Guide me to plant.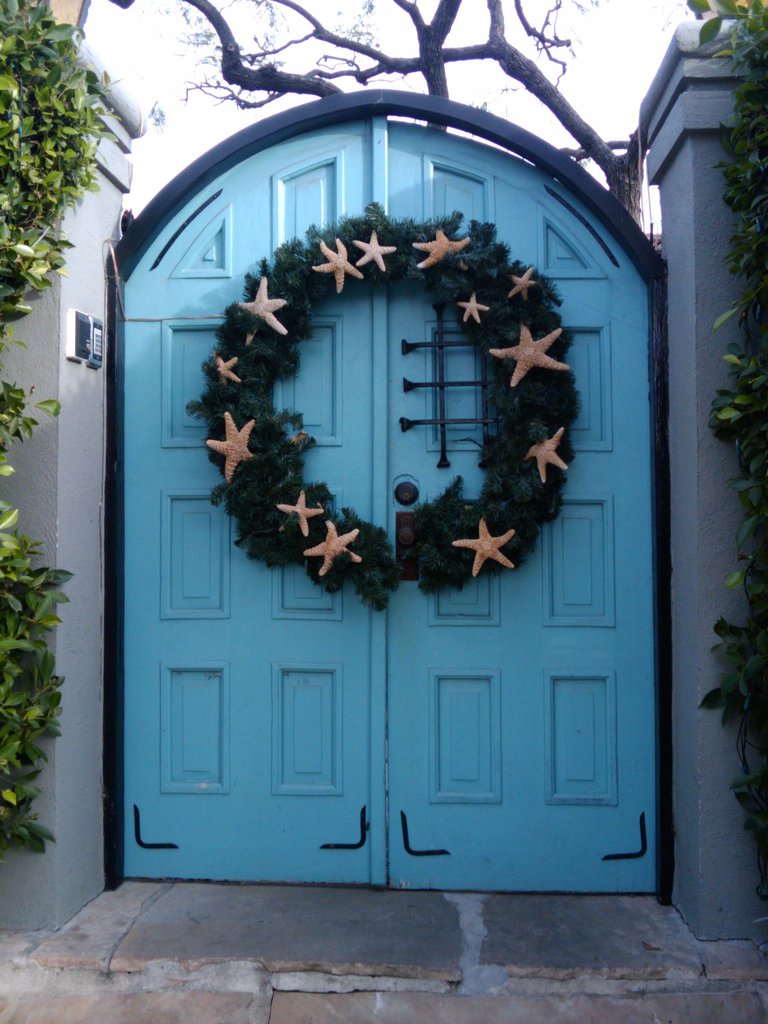
Guidance: <bbox>681, 0, 767, 888</bbox>.
